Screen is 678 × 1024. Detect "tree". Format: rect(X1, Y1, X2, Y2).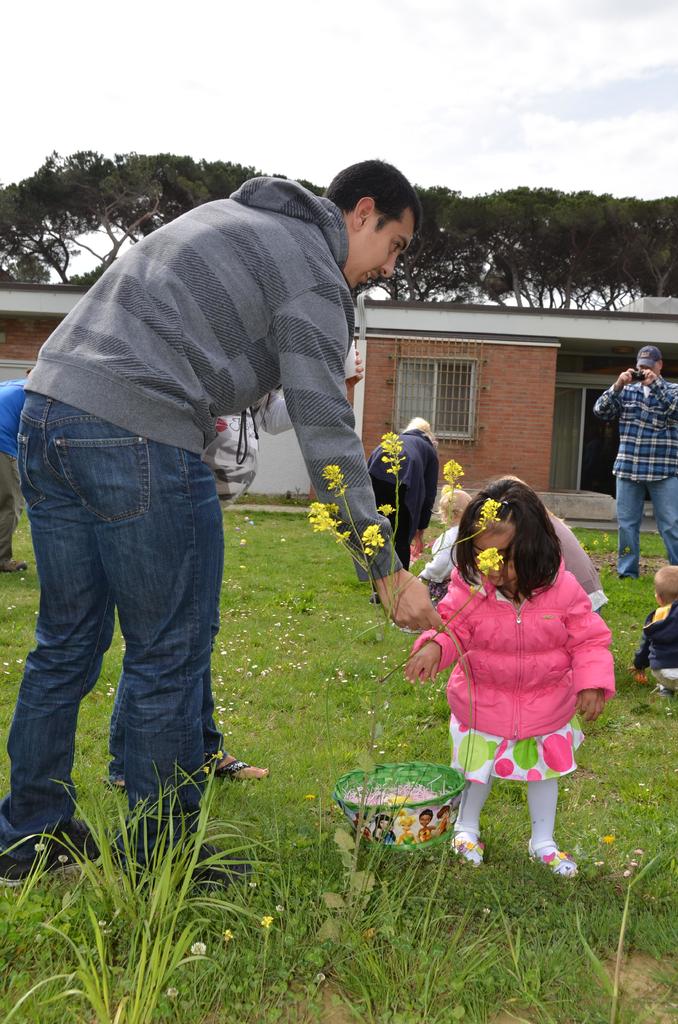
rect(0, 152, 677, 298).
